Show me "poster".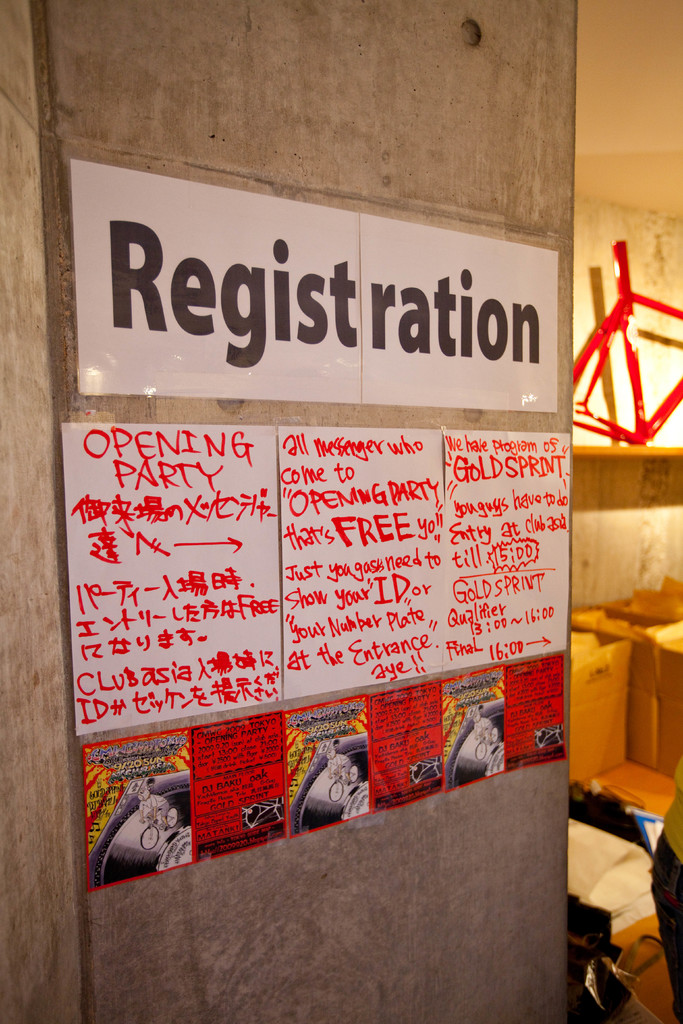
"poster" is here: crop(59, 422, 283, 733).
